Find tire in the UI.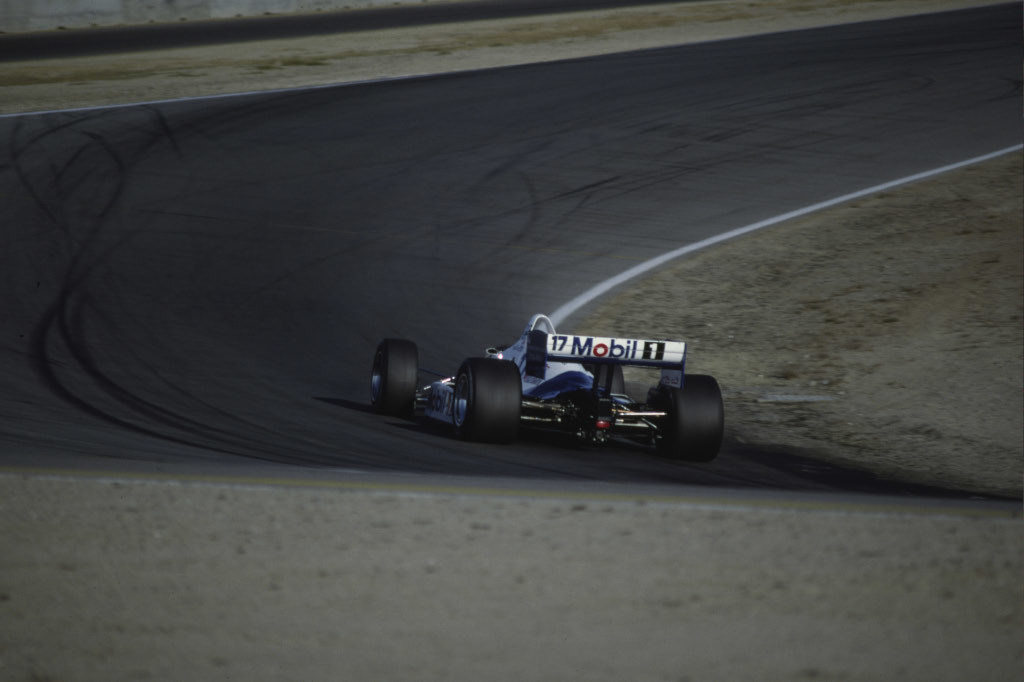
UI element at (453,358,526,441).
